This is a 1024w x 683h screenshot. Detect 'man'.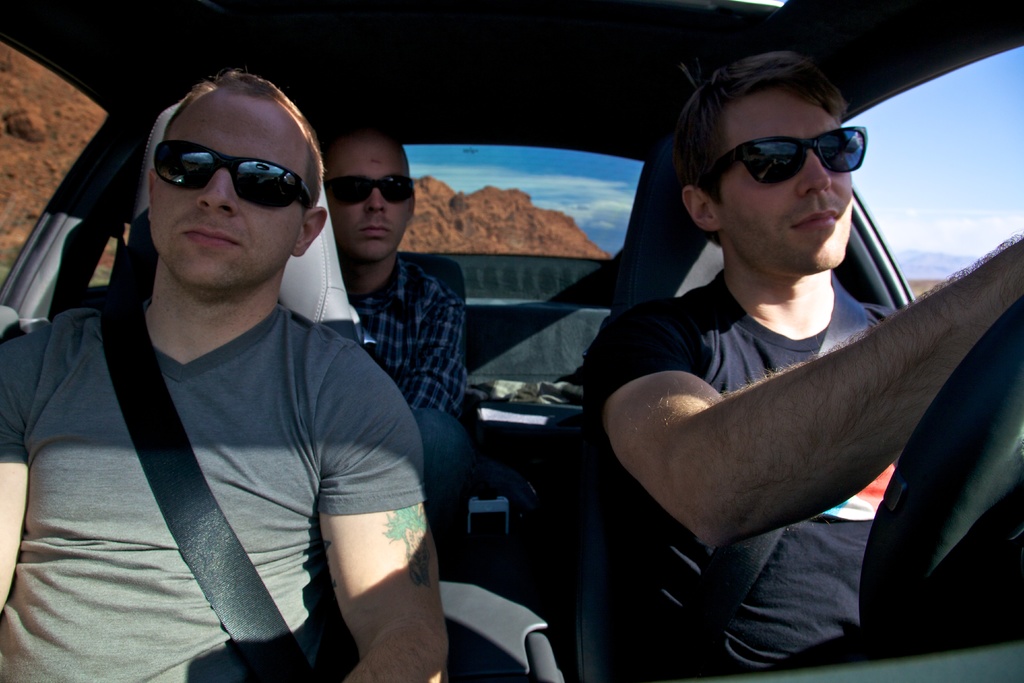
detection(0, 70, 449, 682).
